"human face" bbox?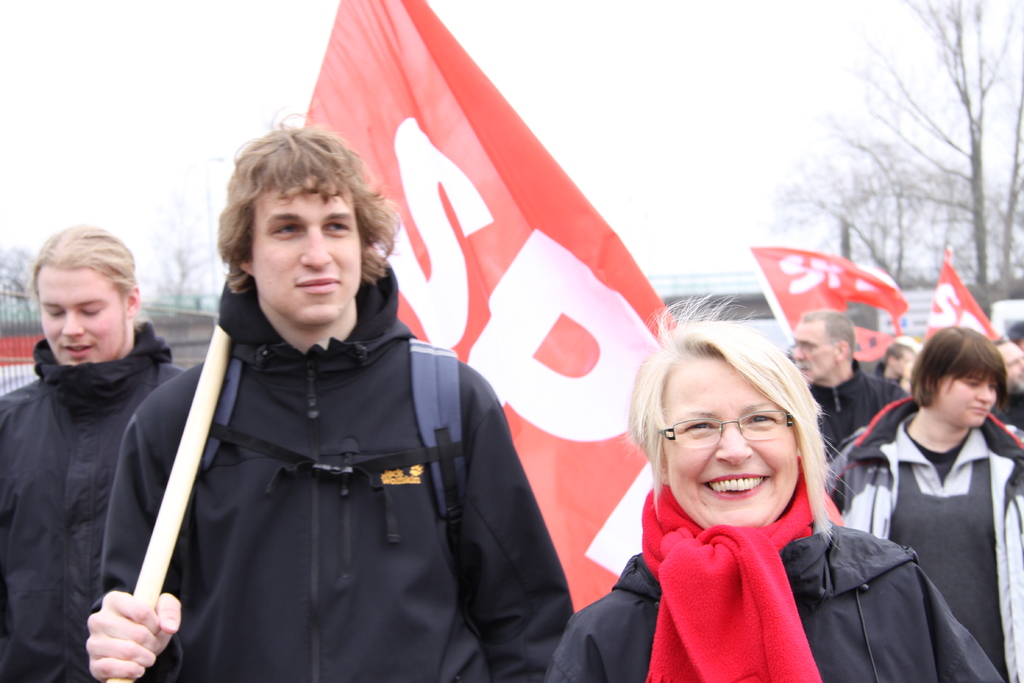
crop(795, 329, 838, 379)
